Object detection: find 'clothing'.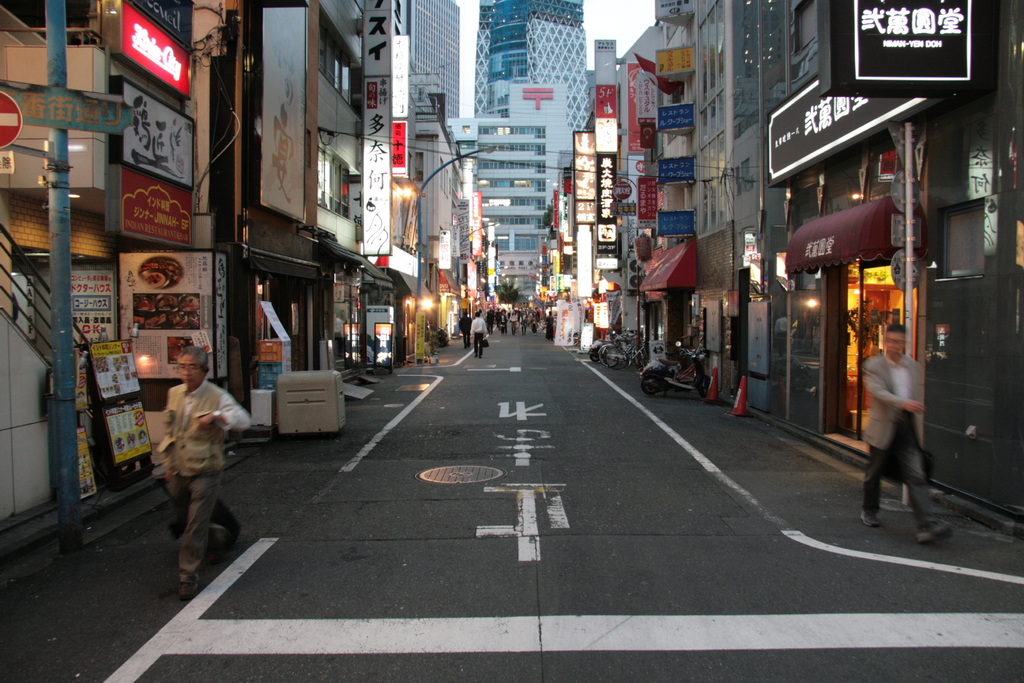
left=474, top=313, right=491, bottom=360.
